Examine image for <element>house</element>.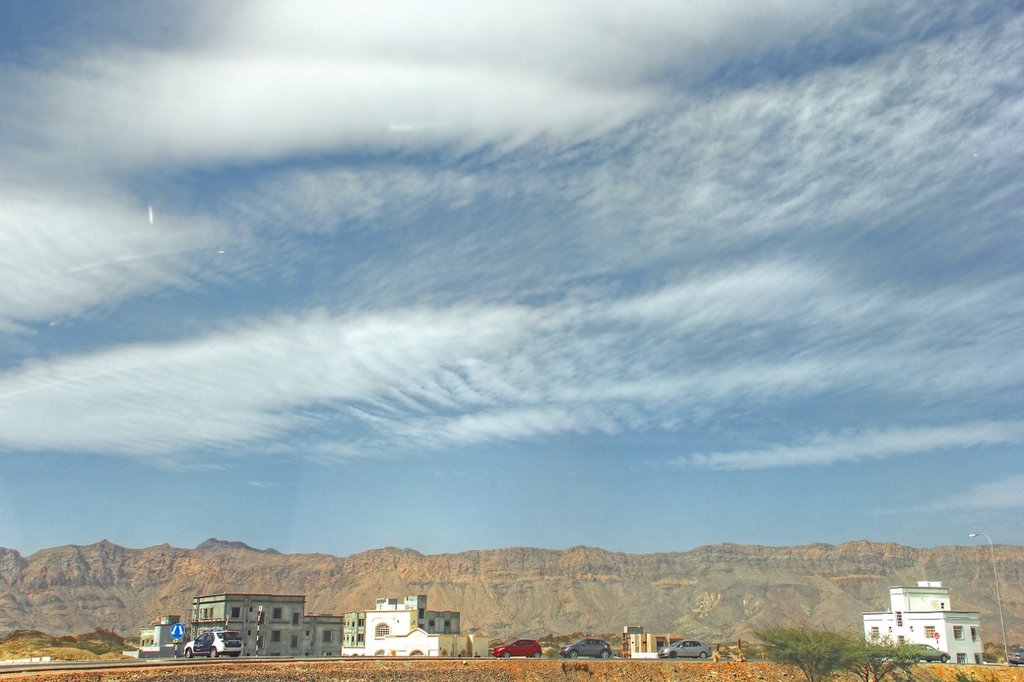
Examination result: BBox(346, 593, 493, 664).
